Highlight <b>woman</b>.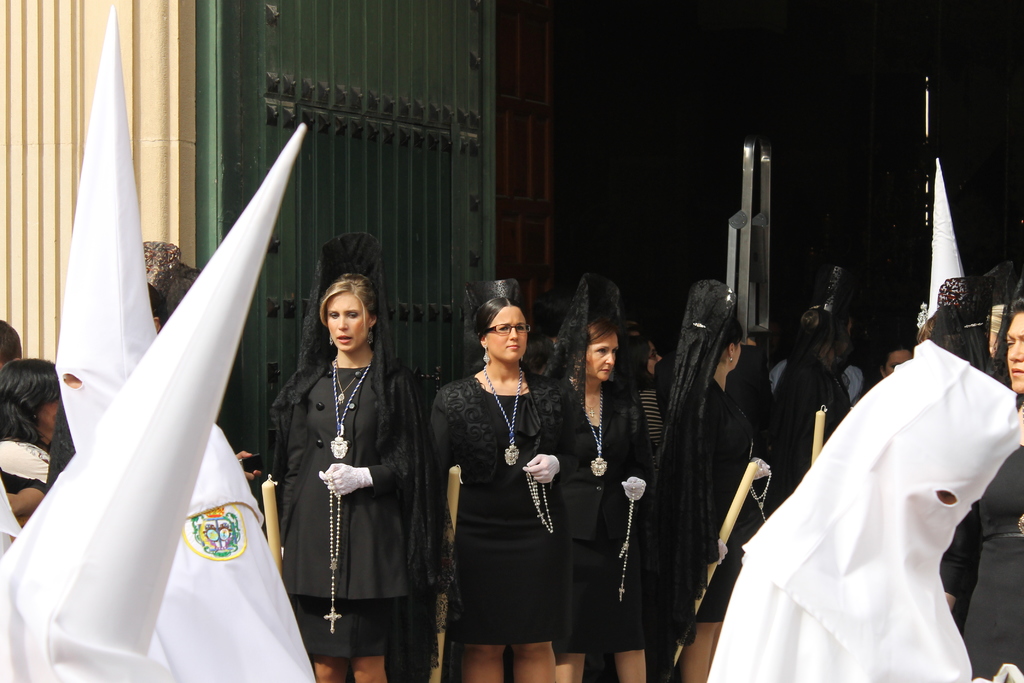
Highlighted region: bbox(617, 338, 676, 488).
